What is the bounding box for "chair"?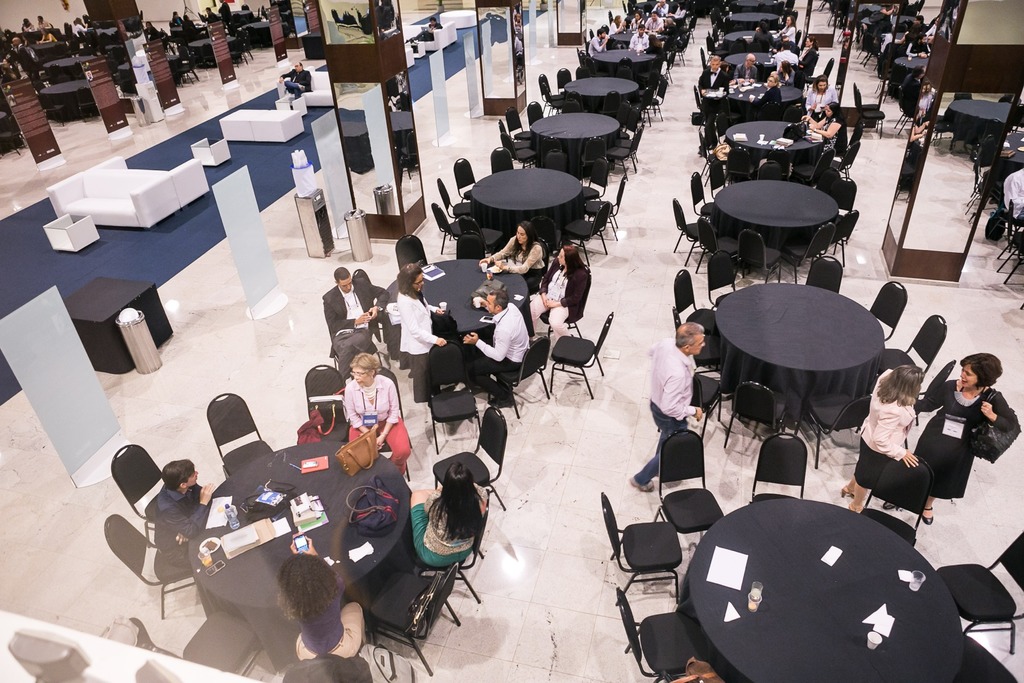
[750,157,792,183].
